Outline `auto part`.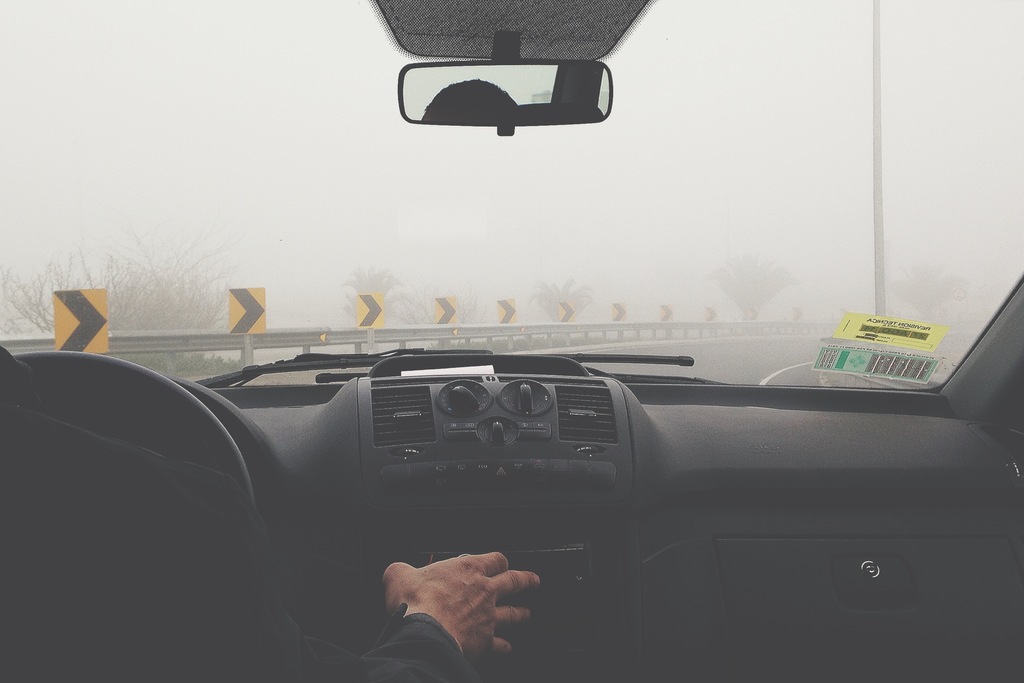
Outline: crop(184, 350, 689, 390).
